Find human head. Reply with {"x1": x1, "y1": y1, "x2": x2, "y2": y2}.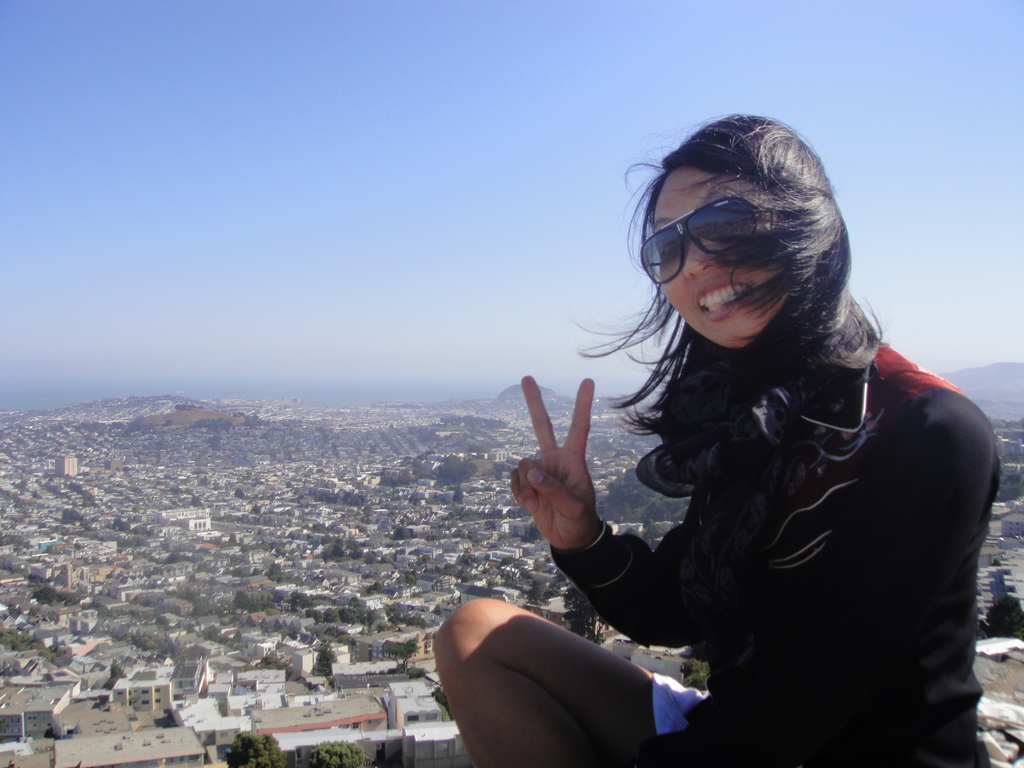
{"x1": 644, "y1": 114, "x2": 845, "y2": 353}.
